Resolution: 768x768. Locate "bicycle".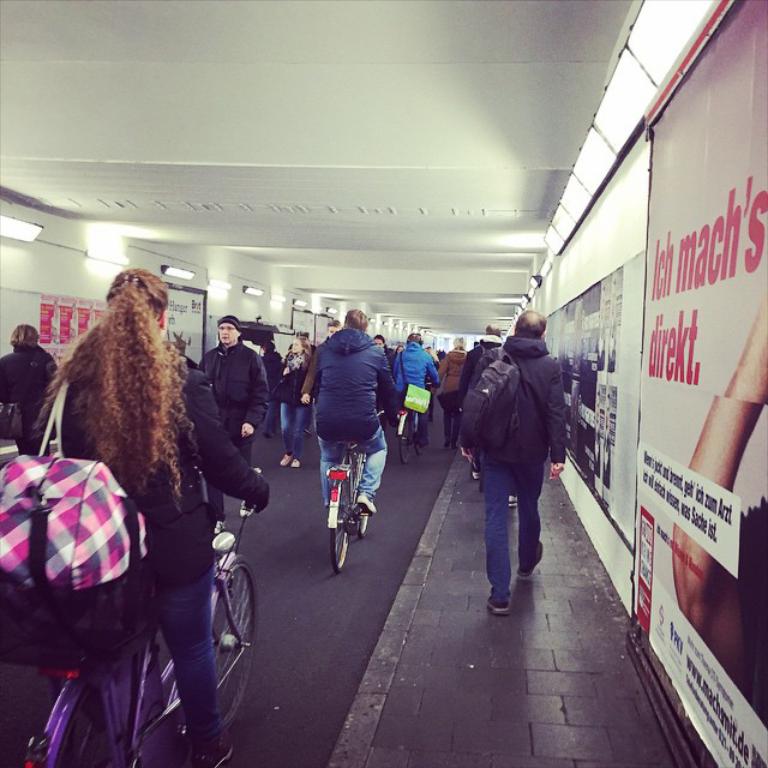
(14, 506, 270, 767).
